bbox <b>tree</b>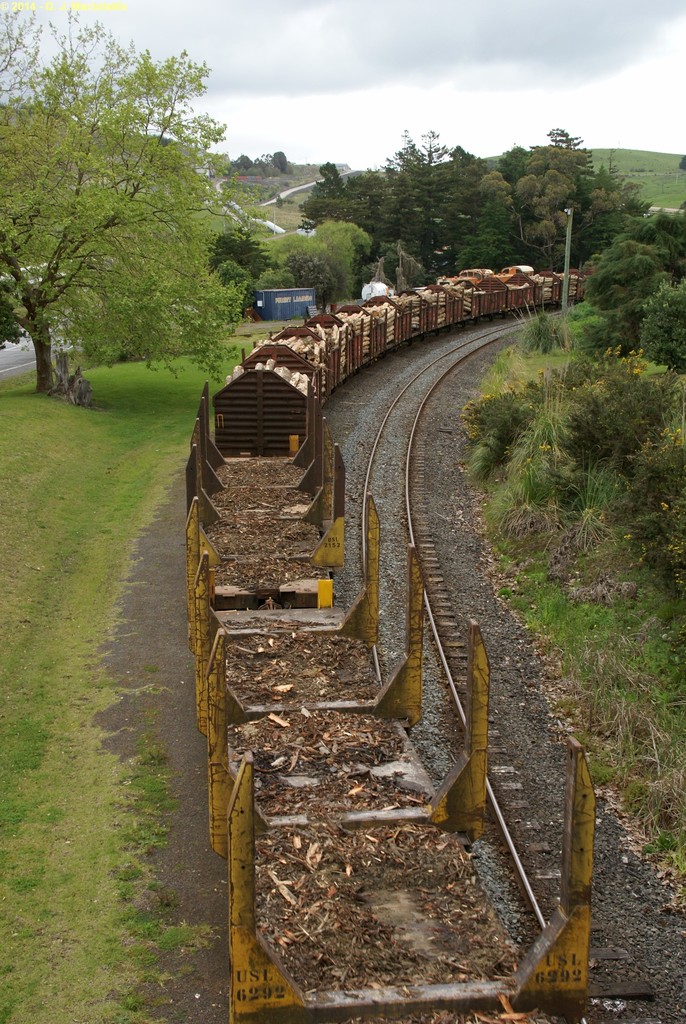
<bbox>268, 217, 355, 306</bbox>
